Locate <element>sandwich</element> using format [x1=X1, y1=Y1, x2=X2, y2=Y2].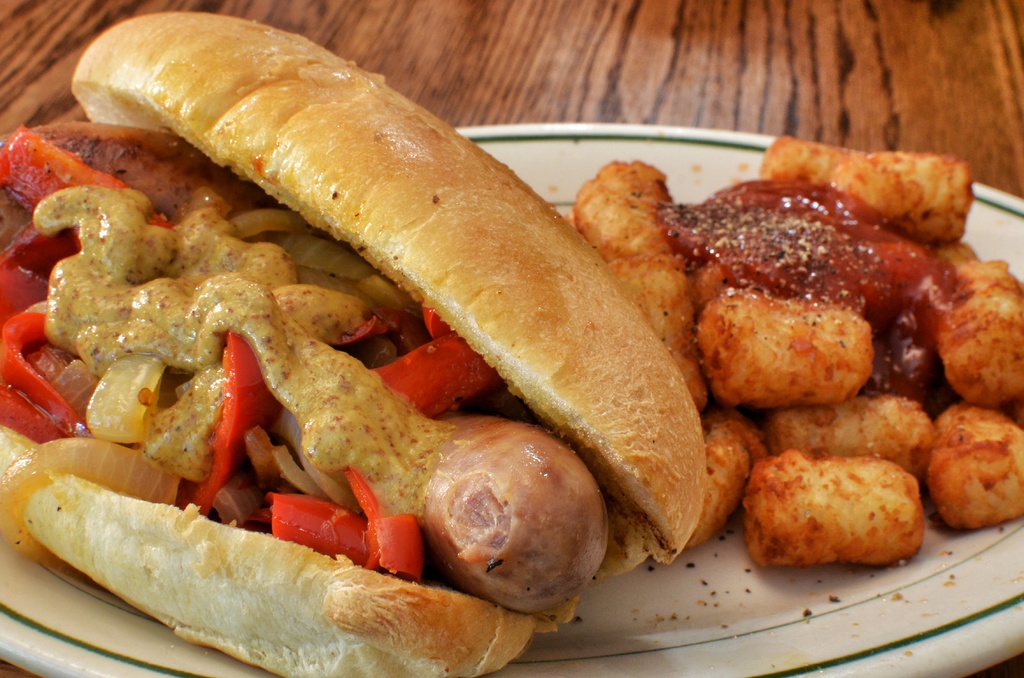
[x1=0, y1=6, x2=714, y2=677].
